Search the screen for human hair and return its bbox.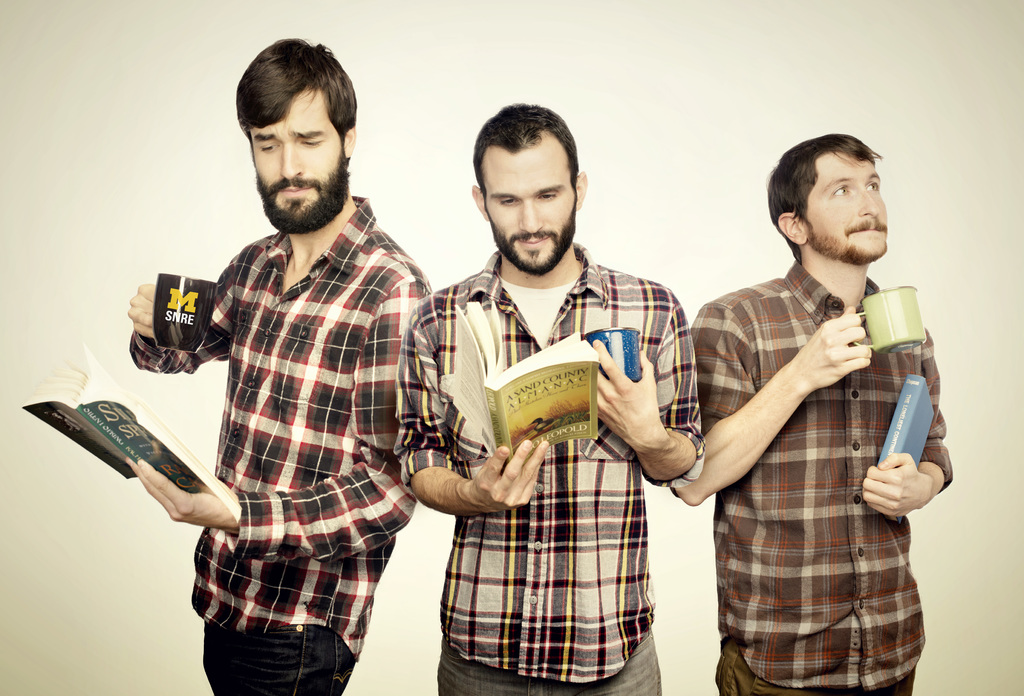
Found: crop(770, 138, 893, 270).
